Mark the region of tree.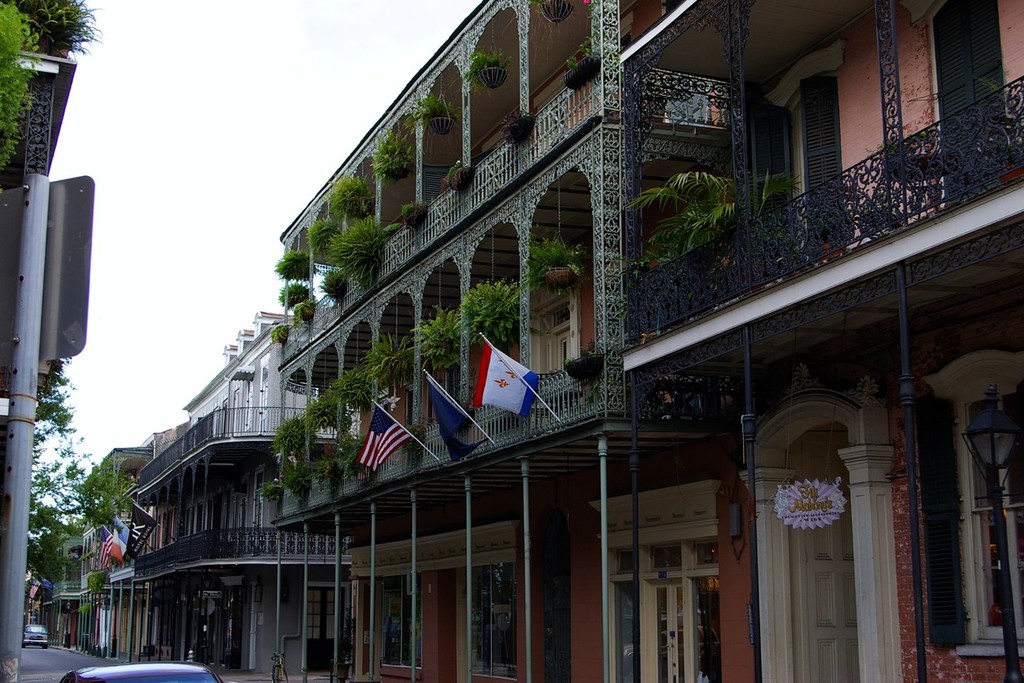
Region: 25, 349, 136, 585.
